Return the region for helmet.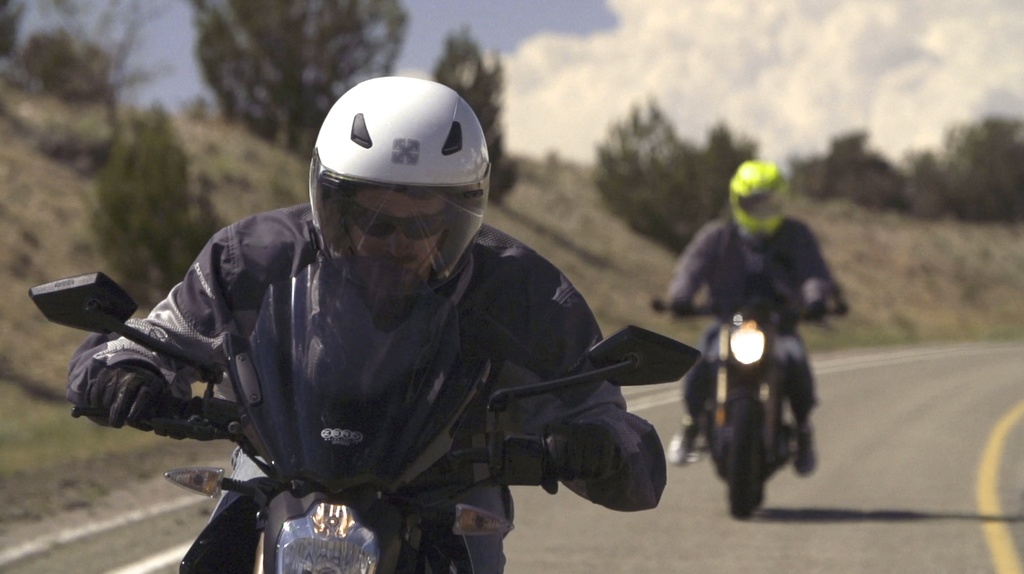
(301,74,487,300).
